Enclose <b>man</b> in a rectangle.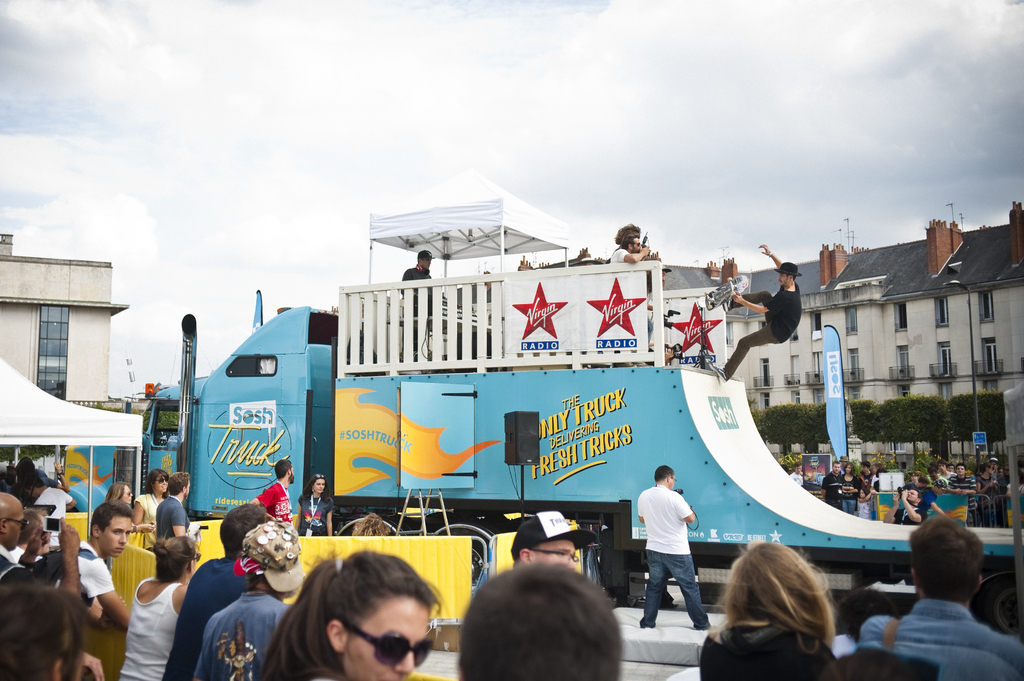
<box>0,494,30,587</box>.
